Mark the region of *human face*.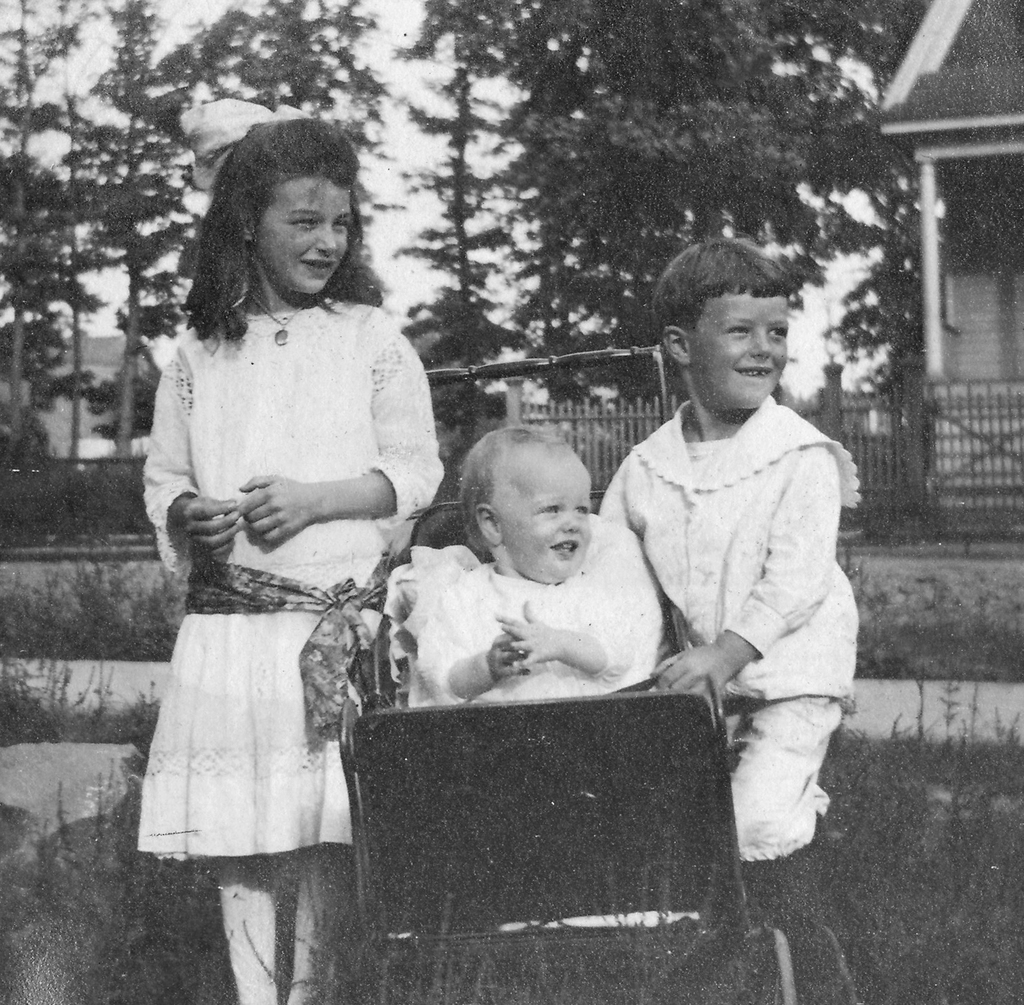
Region: locate(687, 284, 790, 412).
